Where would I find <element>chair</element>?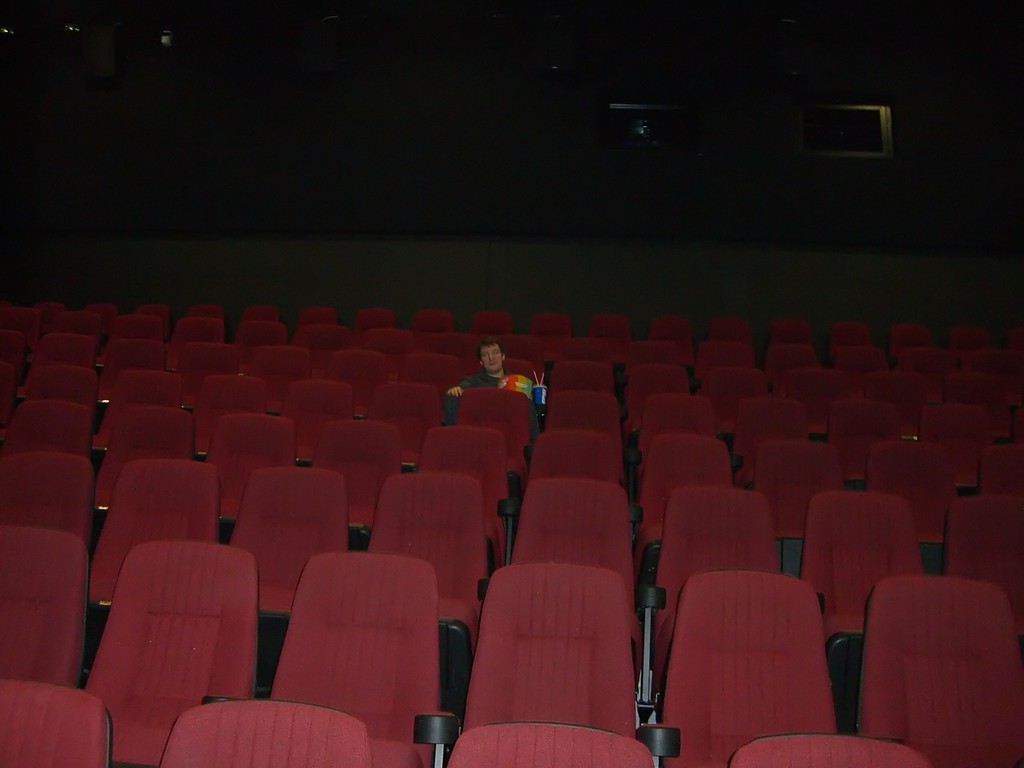
At {"x1": 467, "y1": 358, "x2": 543, "y2": 390}.
